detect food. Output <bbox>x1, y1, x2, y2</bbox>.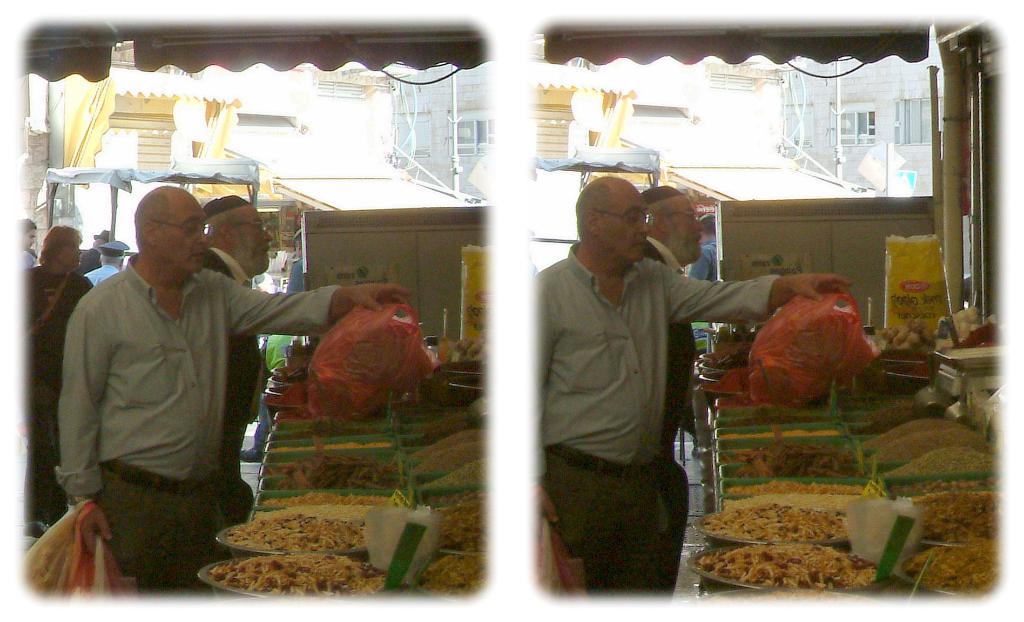
<bbox>434, 507, 484, 553</bbox>.
